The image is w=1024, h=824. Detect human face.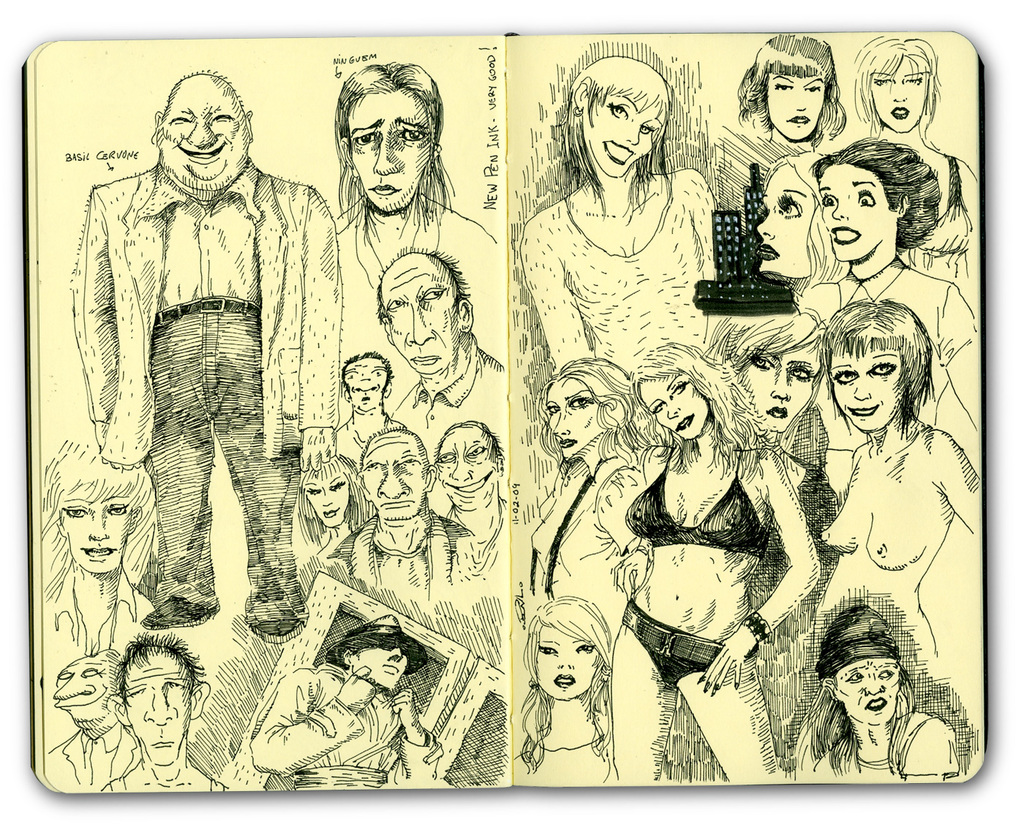
Detection: pyautogui.locateOnScreen(359, 643, 404, 692).
